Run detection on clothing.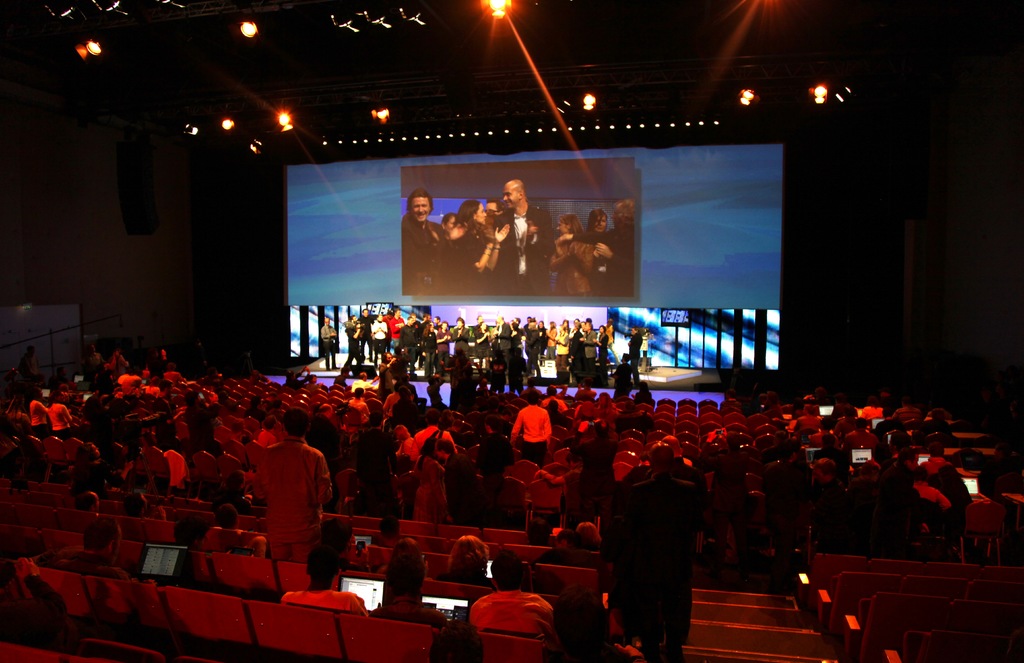
Result: select_region(696, 451, 758, 573).
